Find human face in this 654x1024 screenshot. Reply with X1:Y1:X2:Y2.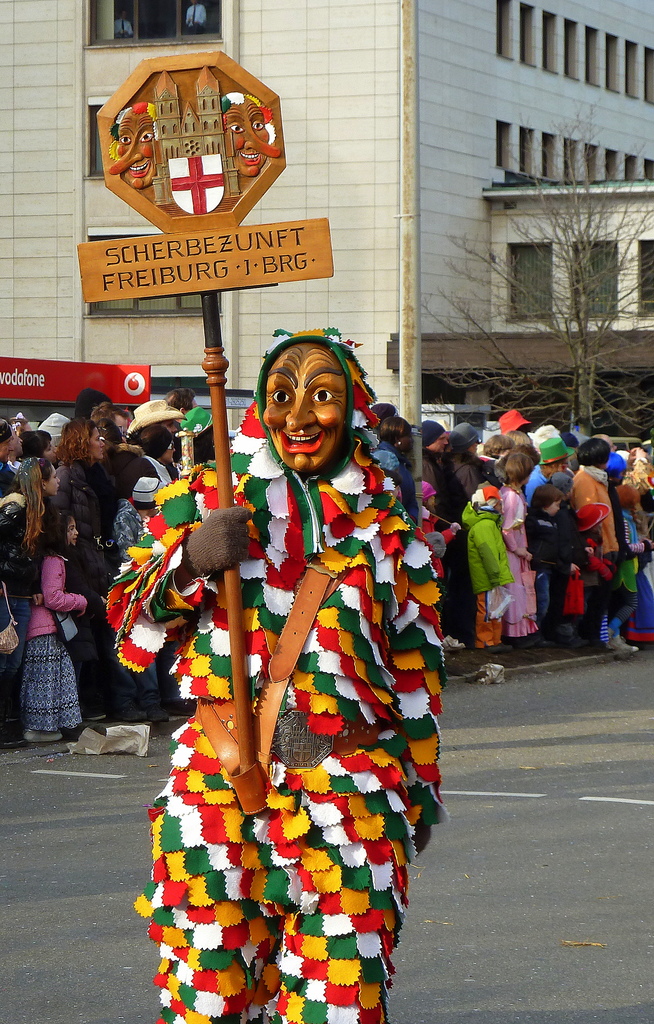
154:437:174:465.
